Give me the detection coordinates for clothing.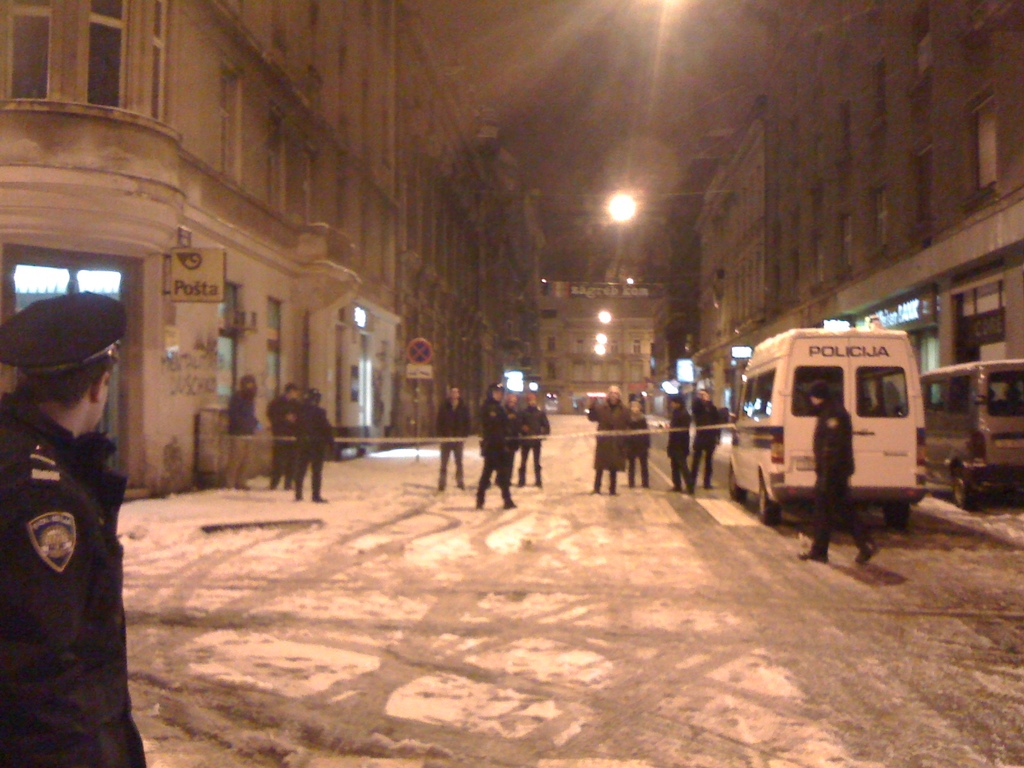
{"x1": 692, "y1": 404, "x2": 716, "y2": 483}.
